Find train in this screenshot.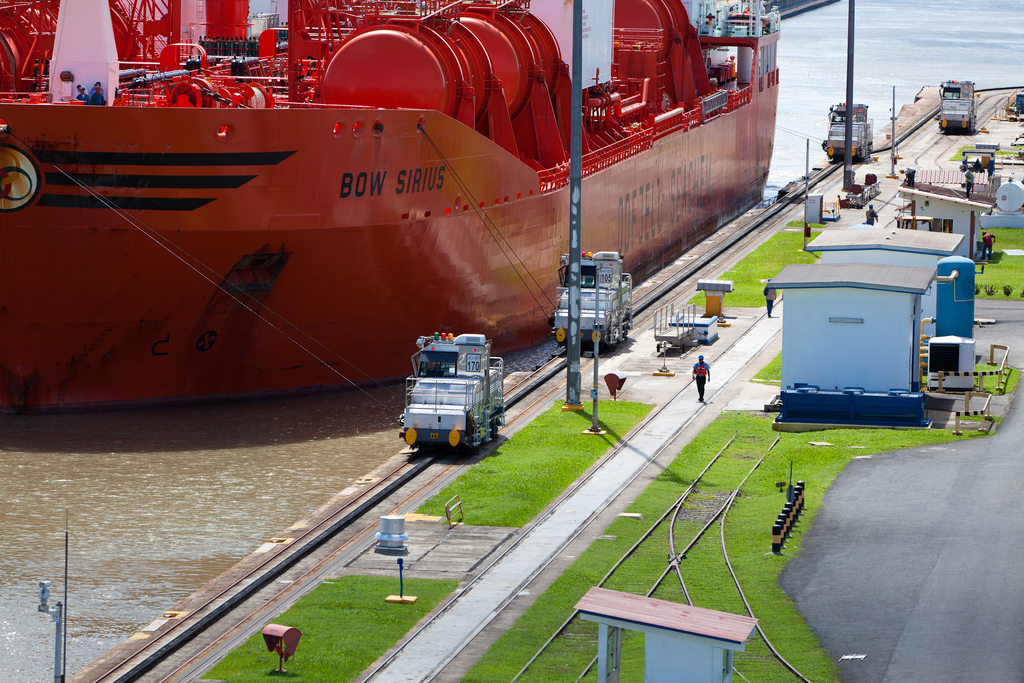
The bounding box for train is (left=401, top=333, right=505, bottom=457).
